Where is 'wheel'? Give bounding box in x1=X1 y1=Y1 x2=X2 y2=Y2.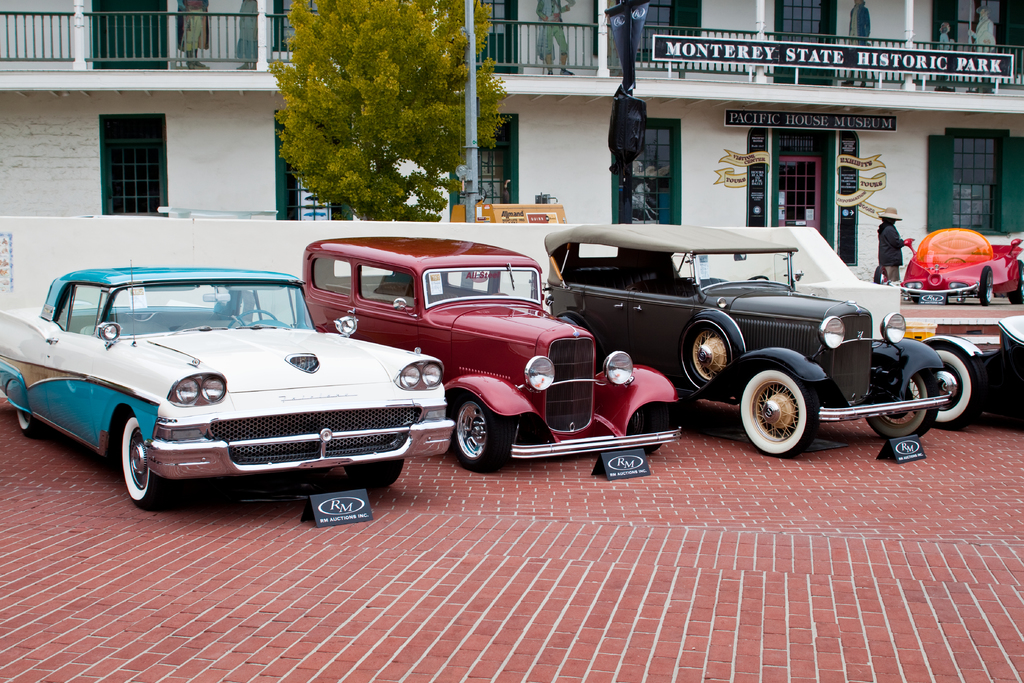
x1=452 y1=394 x2=509 y2=473.
